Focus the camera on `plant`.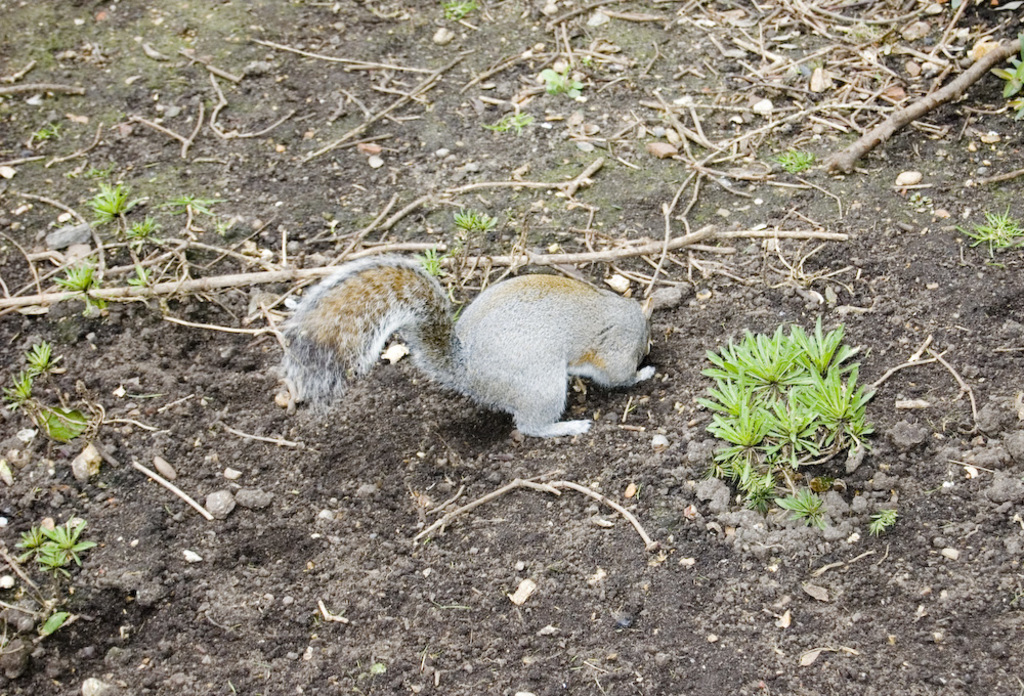
Focus region: select_region(44, 609, 75, 640).
